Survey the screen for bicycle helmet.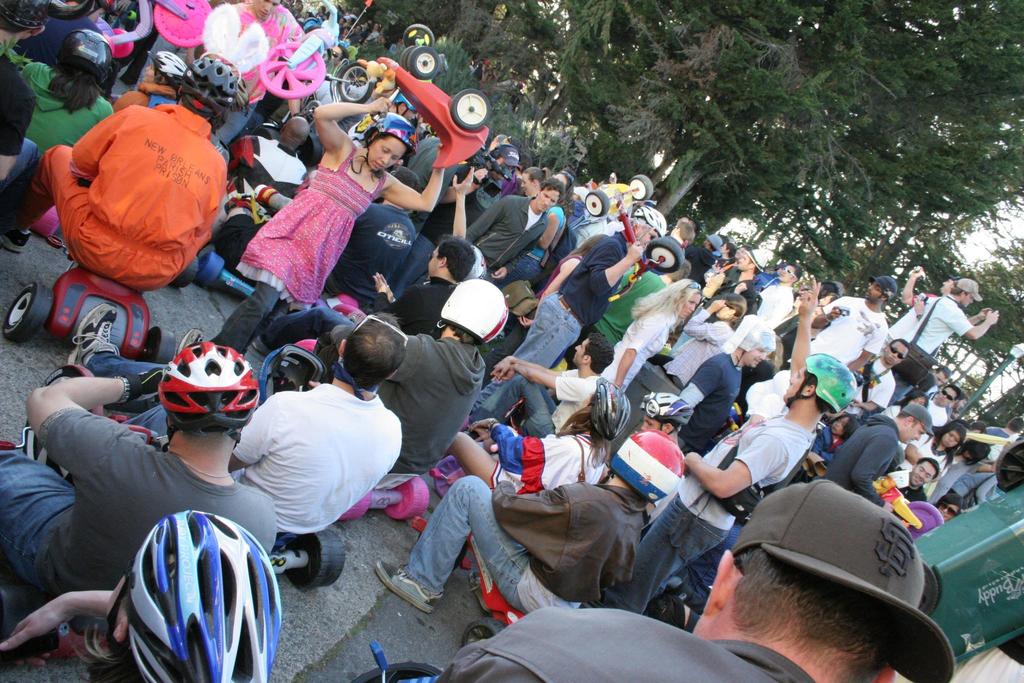
Survey found: BBox(438, 284, 511, 345).
